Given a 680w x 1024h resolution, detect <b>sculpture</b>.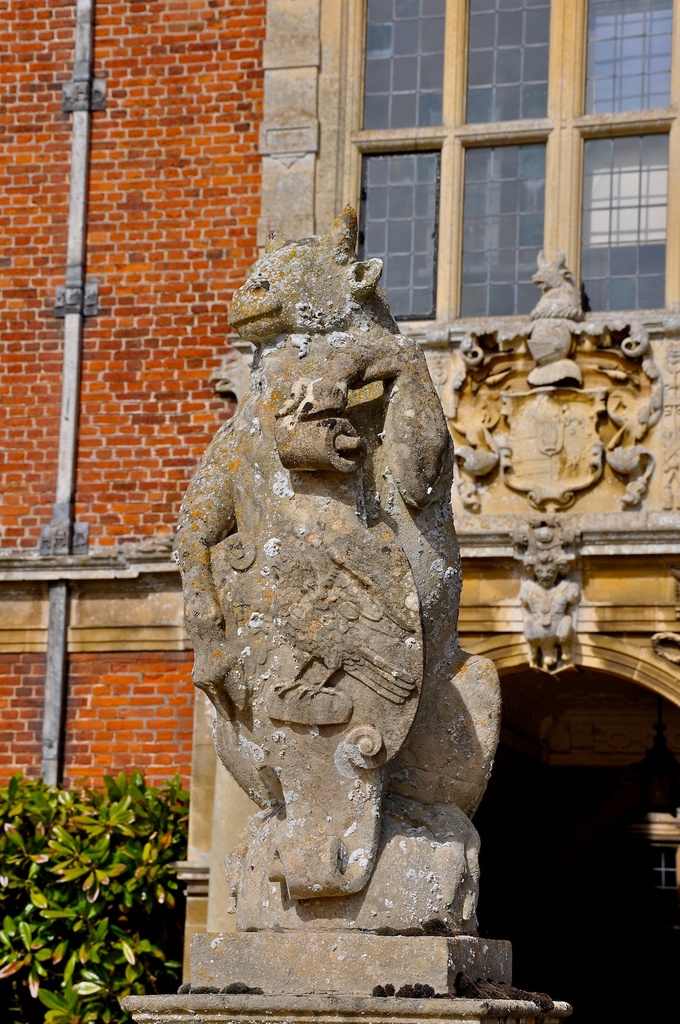
{"left": 176, "top": 253, "right": 487, "bottom": 912}.
